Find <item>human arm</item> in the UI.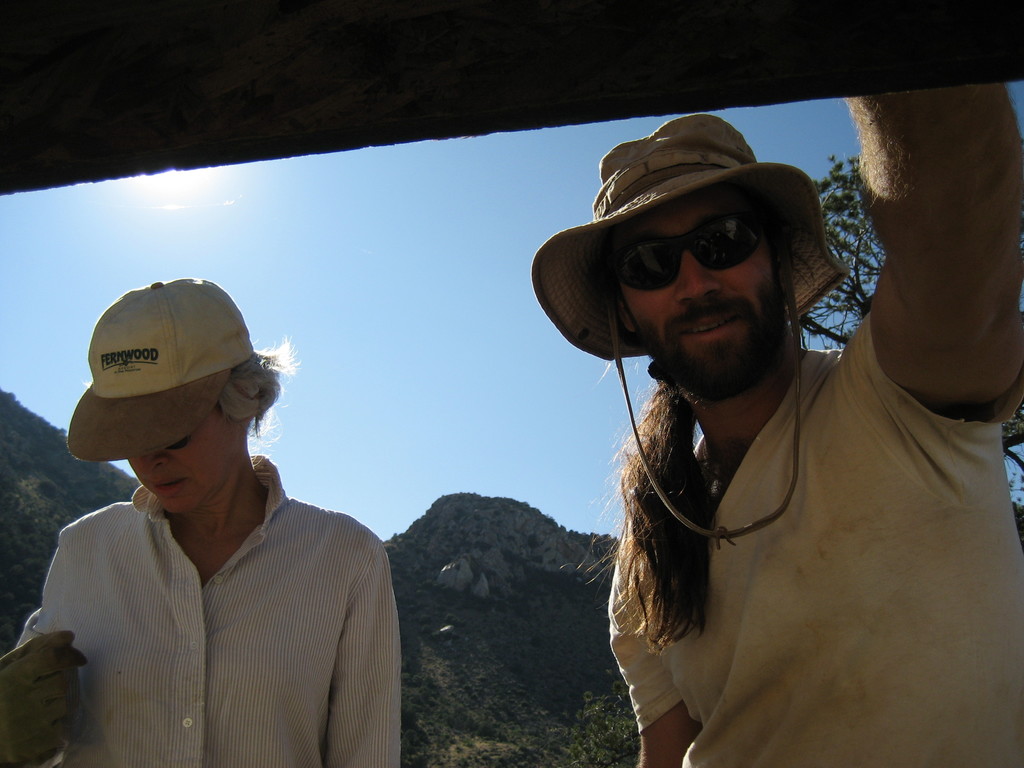
UI element at (x1=602, y1=490, x2=707, y2=767).
